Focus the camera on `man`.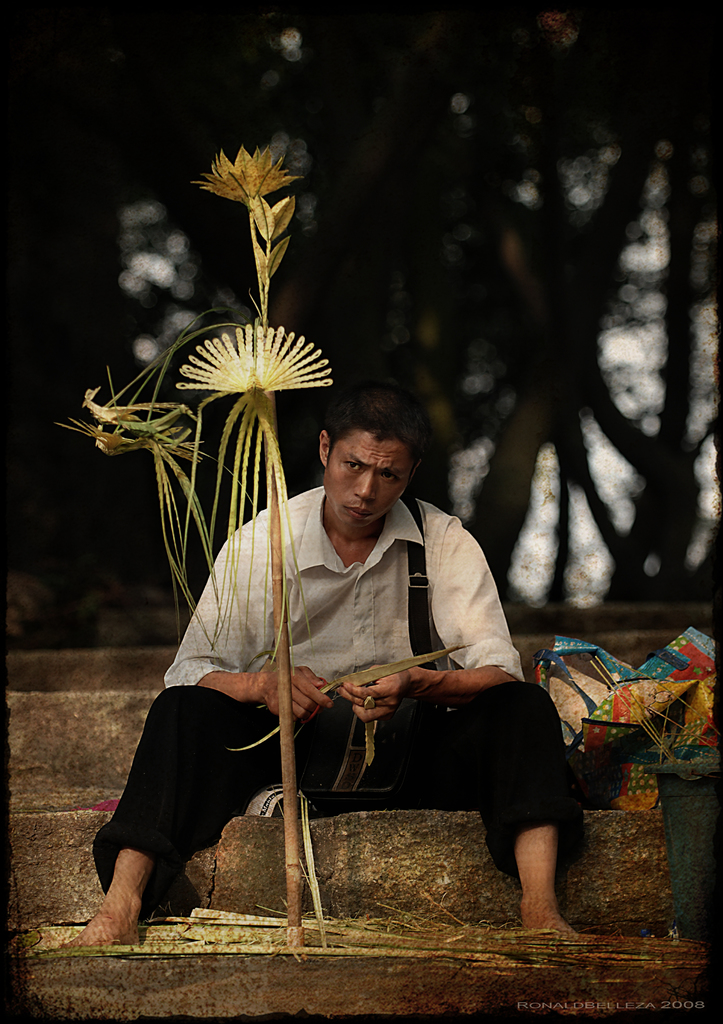
Focus region: 108/358/562/945.
